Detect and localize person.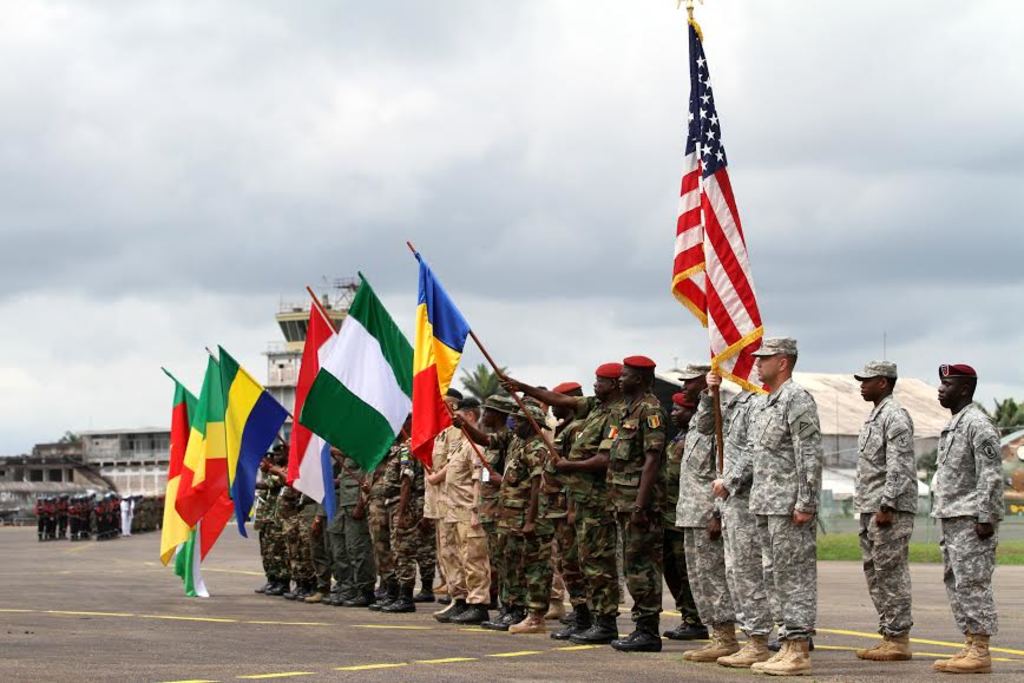
Localized at [940,347,1013,661].
